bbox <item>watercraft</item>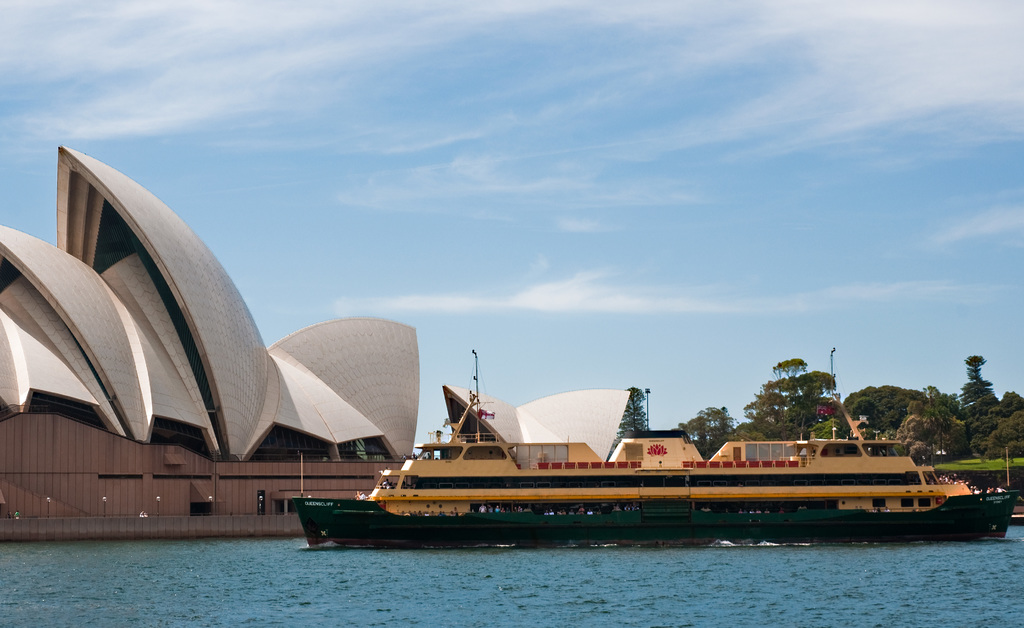
BBox(236, 383, 993, 535)
